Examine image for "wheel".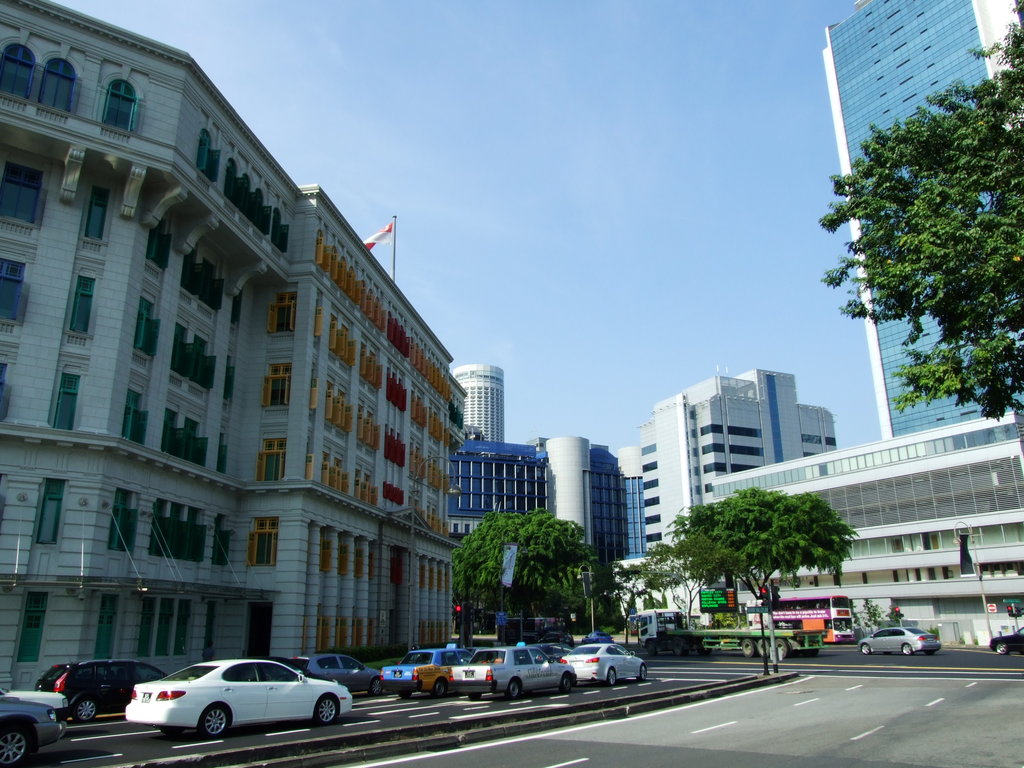
Examination result: bbox=(743, 638, 755, 658).
